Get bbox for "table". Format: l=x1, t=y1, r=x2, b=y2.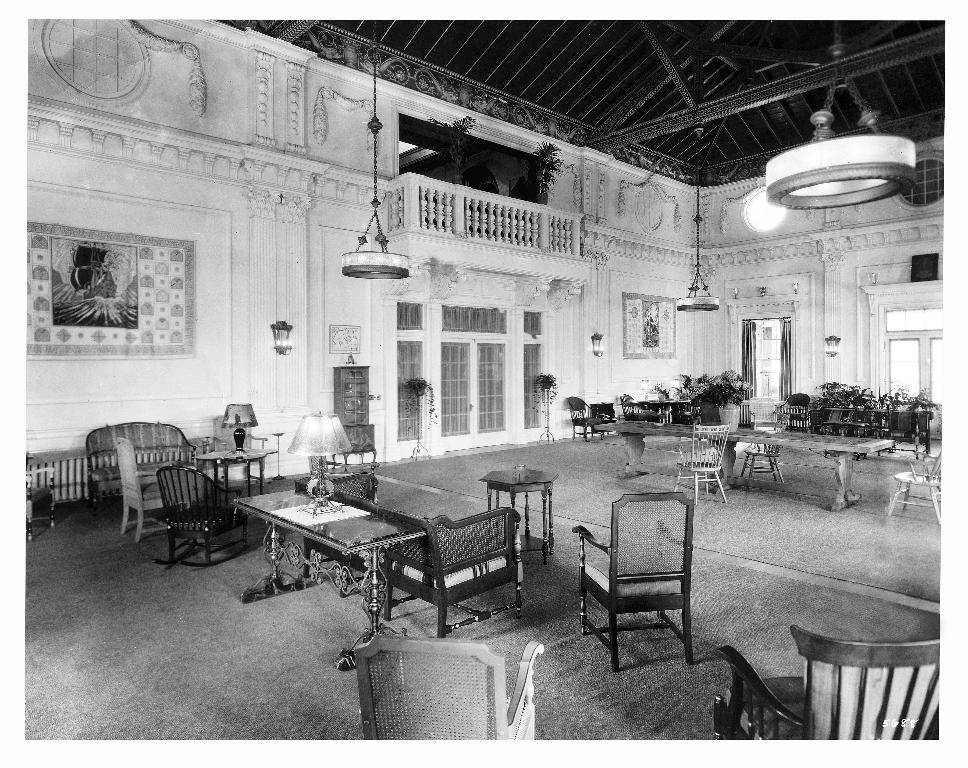
l=257, t=474, r=476, b=639.
